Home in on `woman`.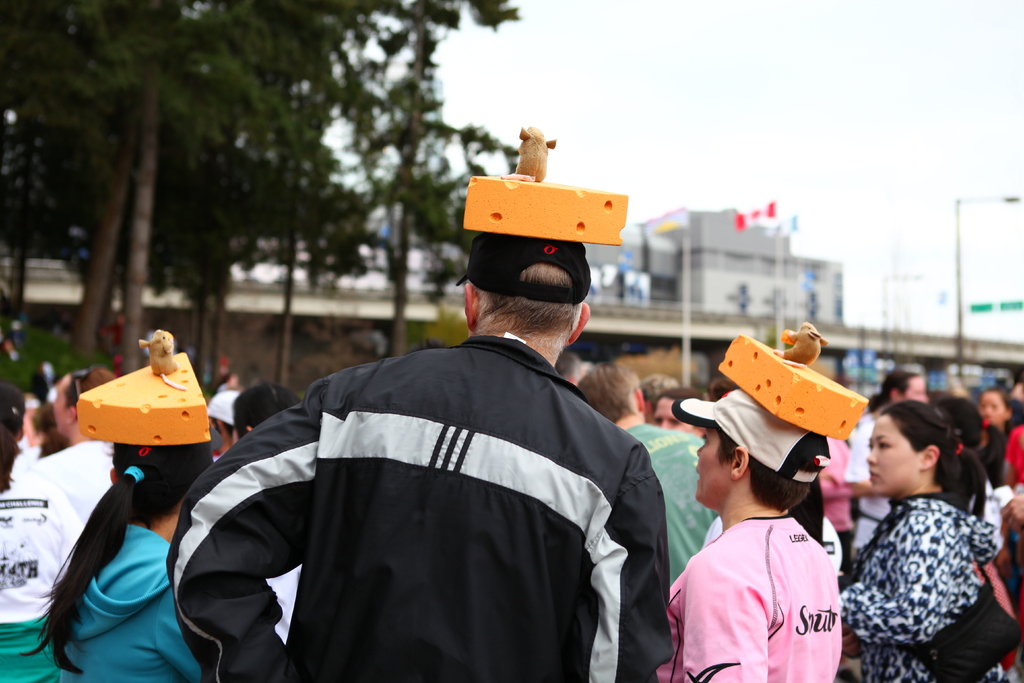
Homed in at [830, 383, 1005, 675].
